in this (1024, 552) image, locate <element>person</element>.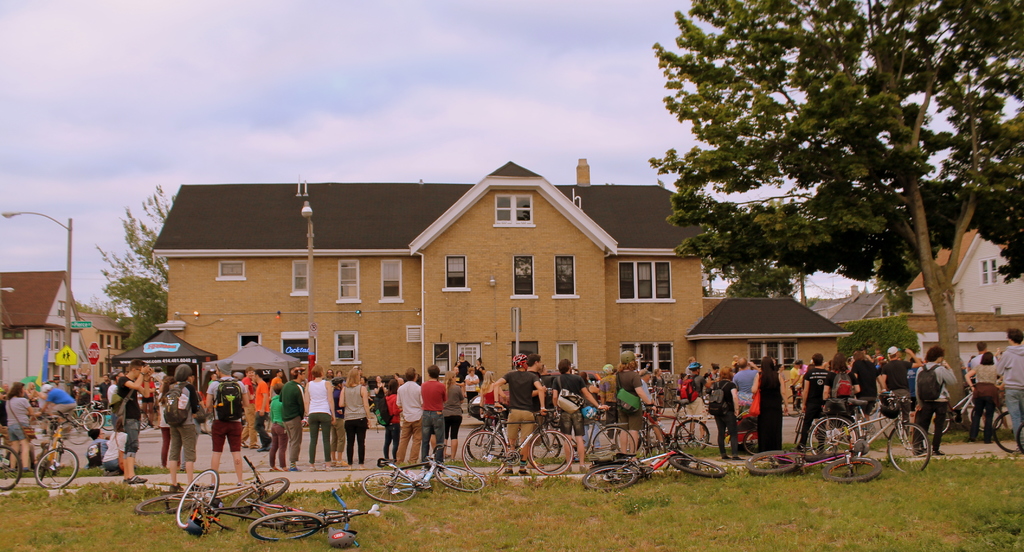
Bounding box: pyautogui.locateOnScreen(160, 356, 209, 501).
